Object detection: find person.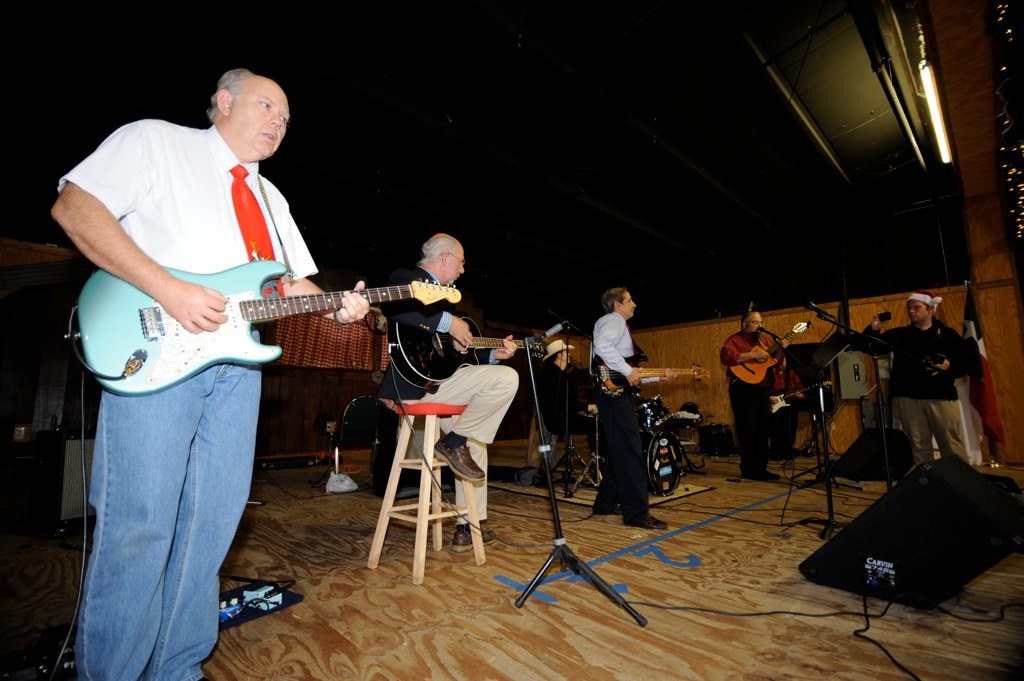
[373,230,519,556].
